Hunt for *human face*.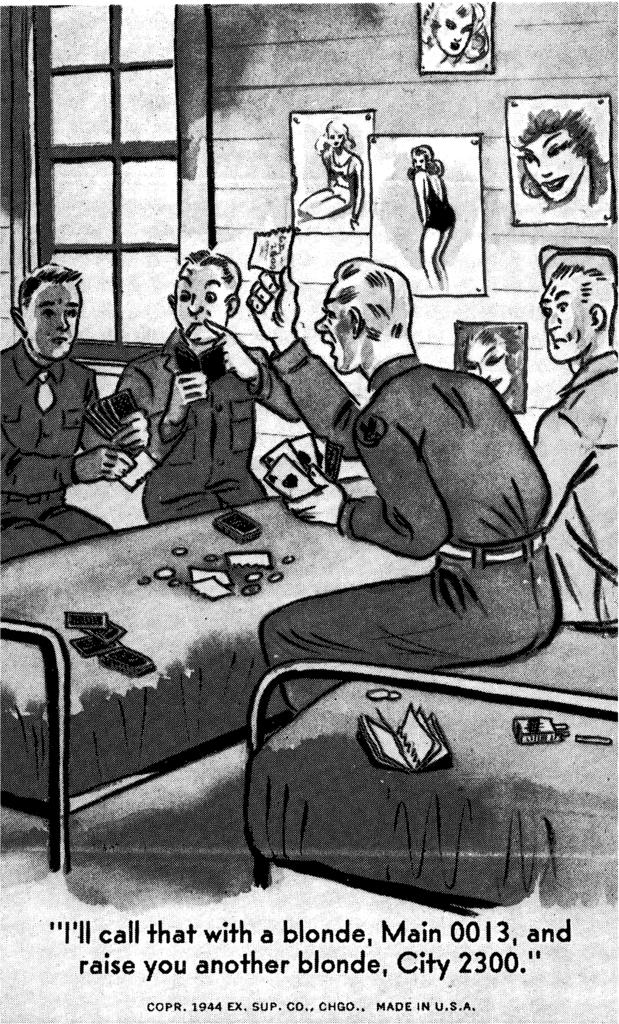
Hunted down at x1=527, y1=131, x2=584, y2=199.
